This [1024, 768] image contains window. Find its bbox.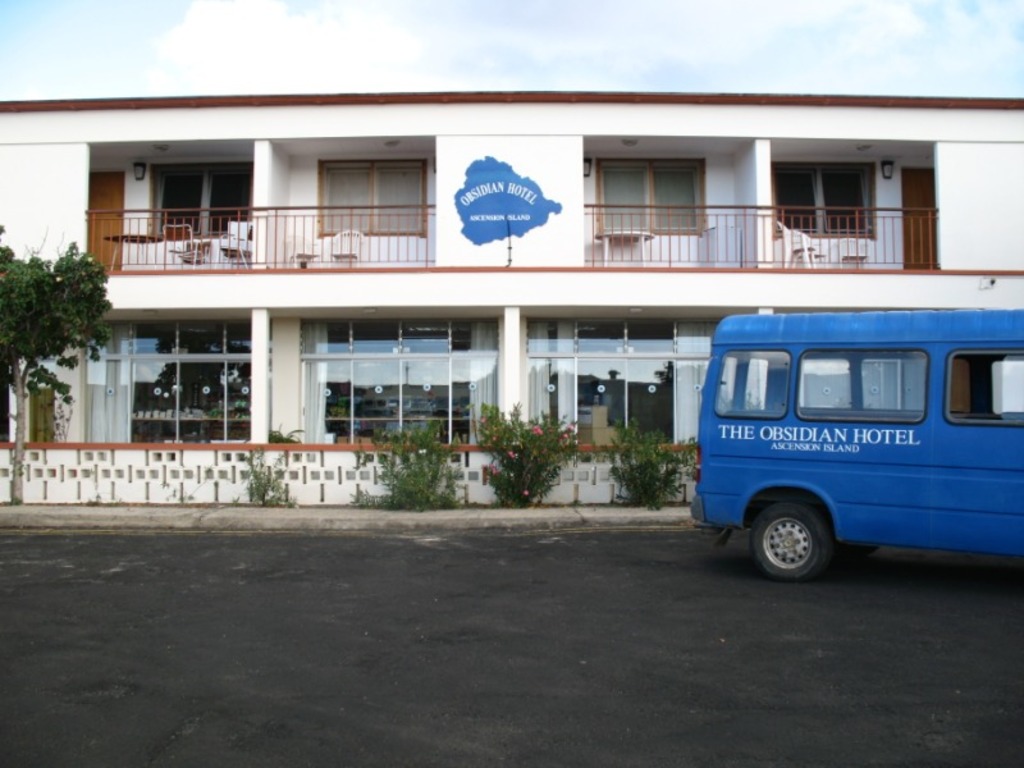
{"x1": 744, "y1": 358, "x2": 768, "y2": 408}.
